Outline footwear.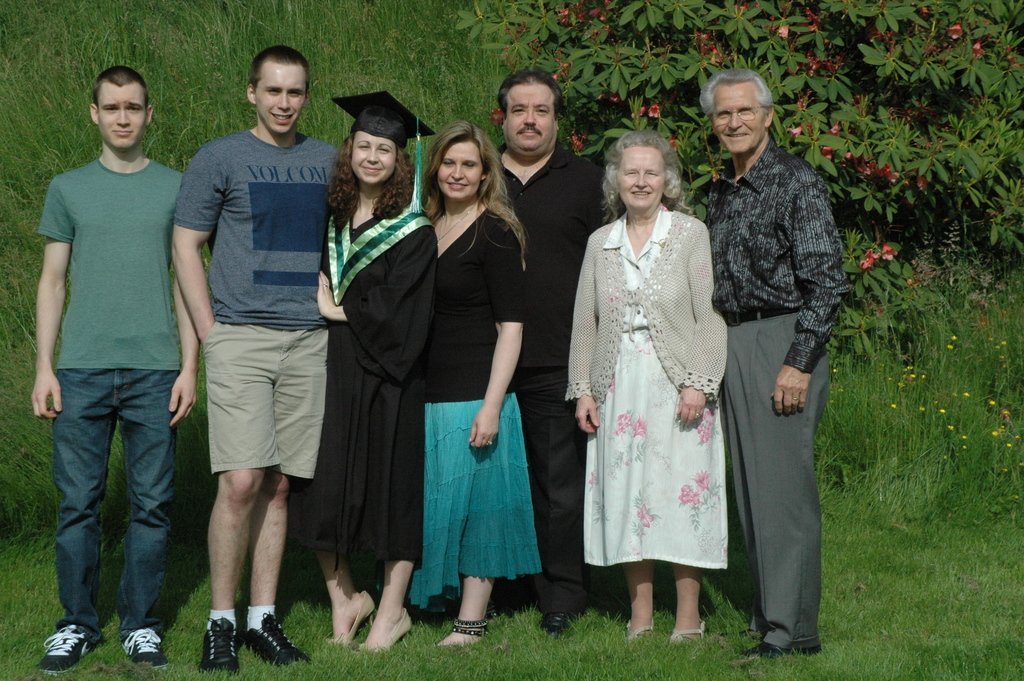
Outline: detection(719, 627, 763, 639).
